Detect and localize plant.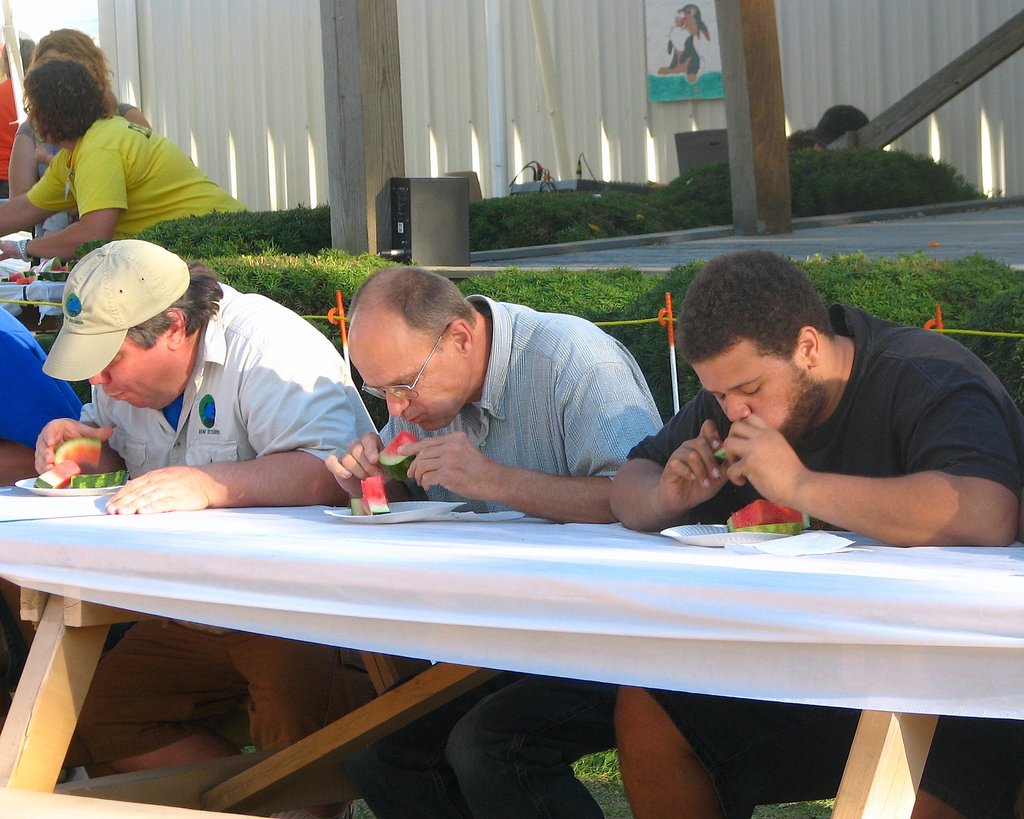
Localized at 166, 229, 419, 390.
